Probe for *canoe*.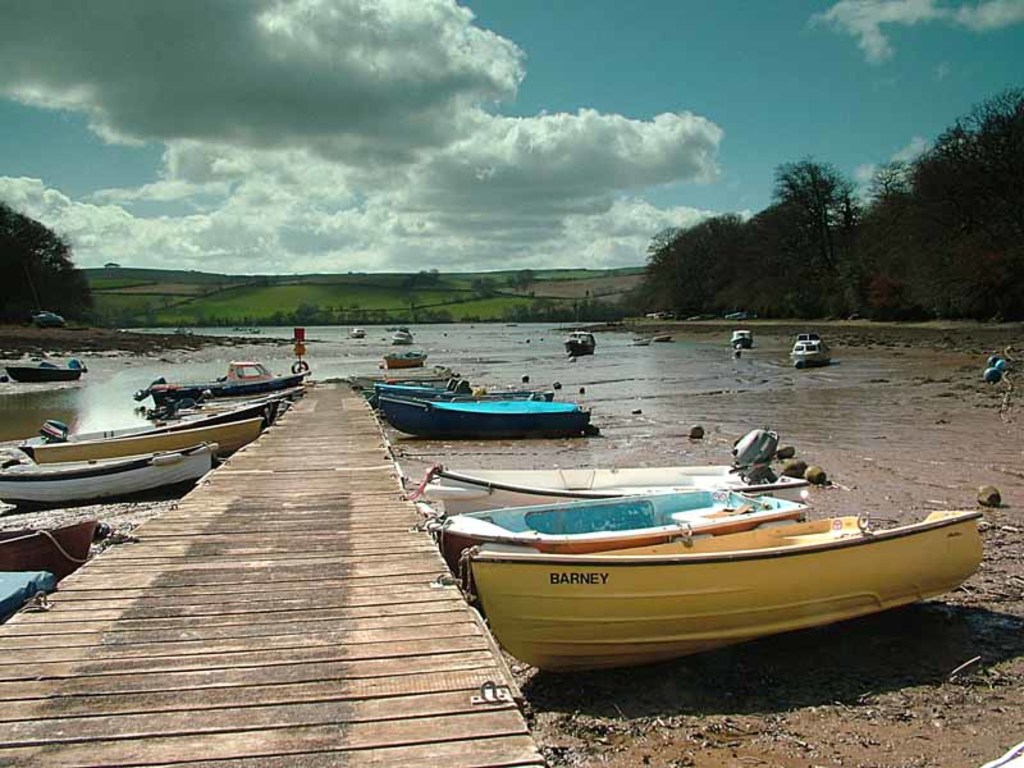
Probe result: 37 396 283 439.
